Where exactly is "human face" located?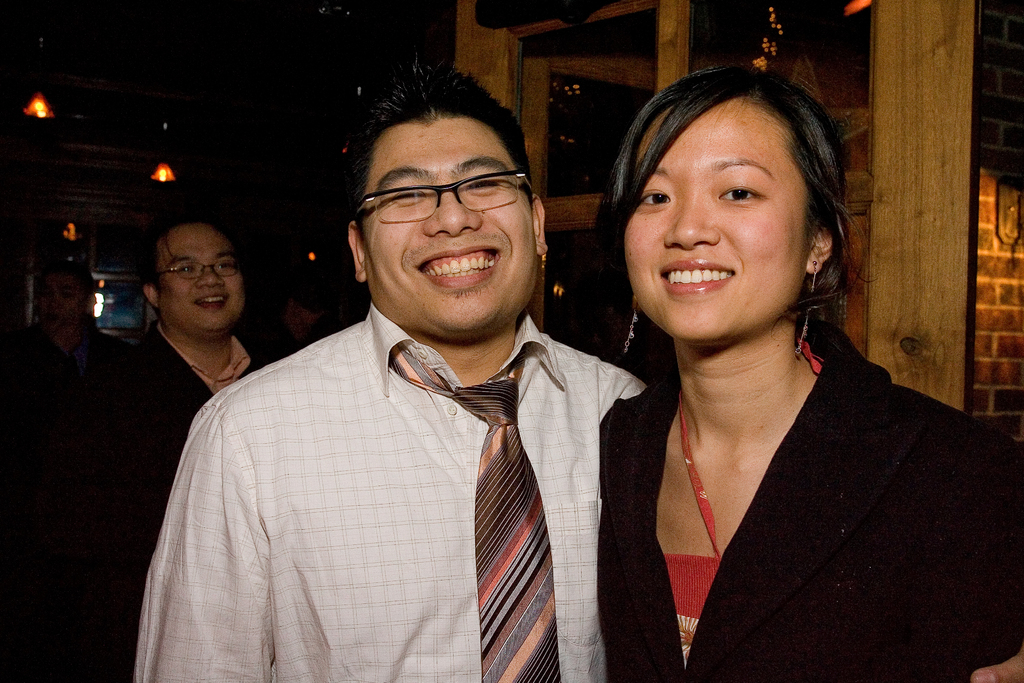
Its bounding box is region(625, 98, 814, 336).
